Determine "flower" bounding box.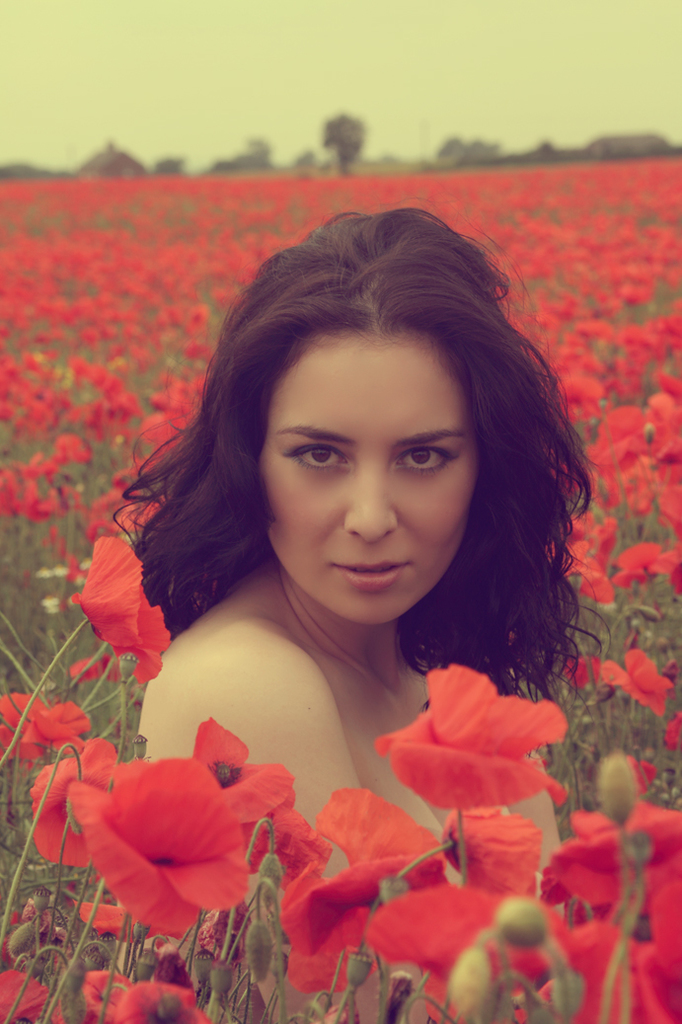
Determined: x1=0, y1=969, x2=65, y2=1023.
